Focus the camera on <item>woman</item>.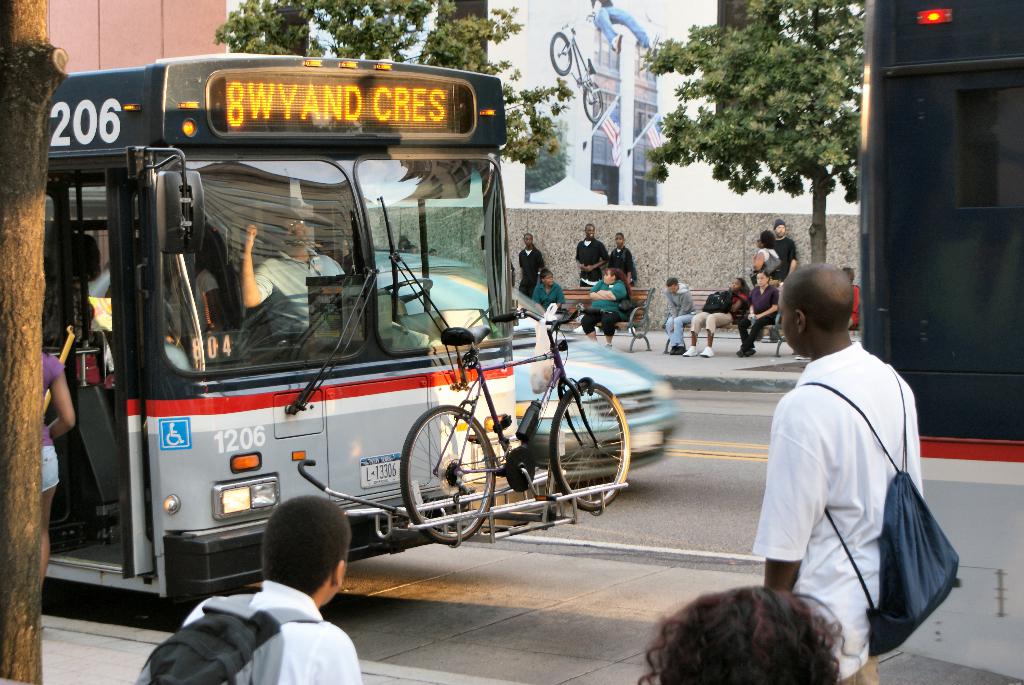
Focus region: 531,269,564,312.
